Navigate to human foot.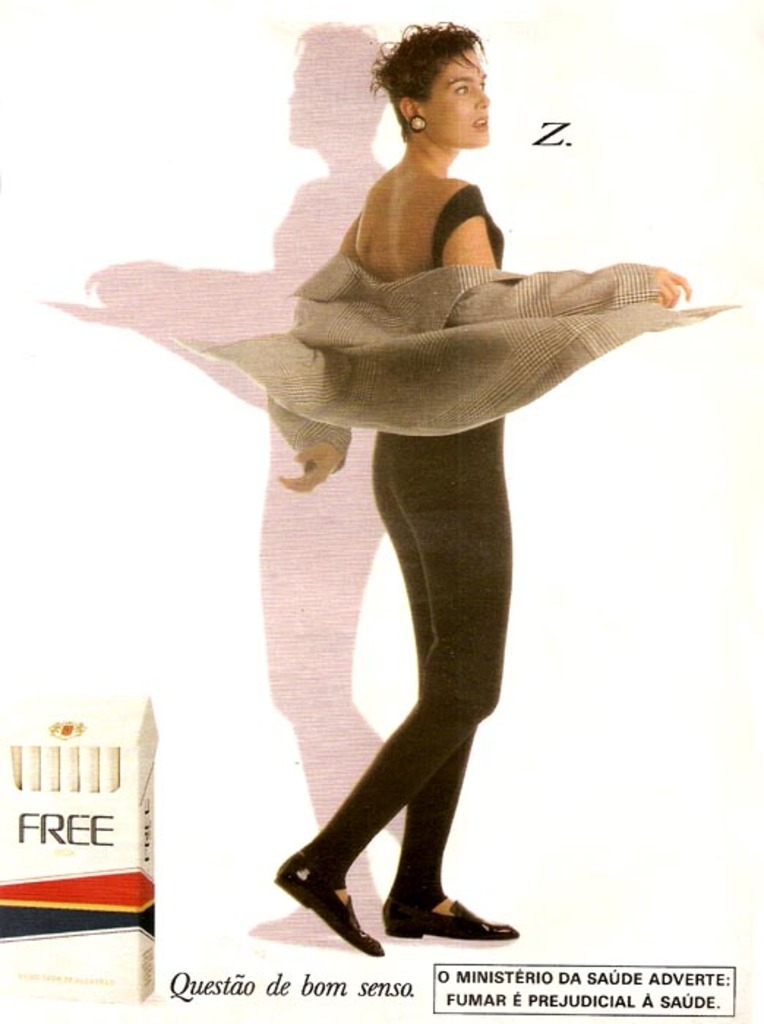
Navigation target: l=386, t=872, r=518, b=945.
